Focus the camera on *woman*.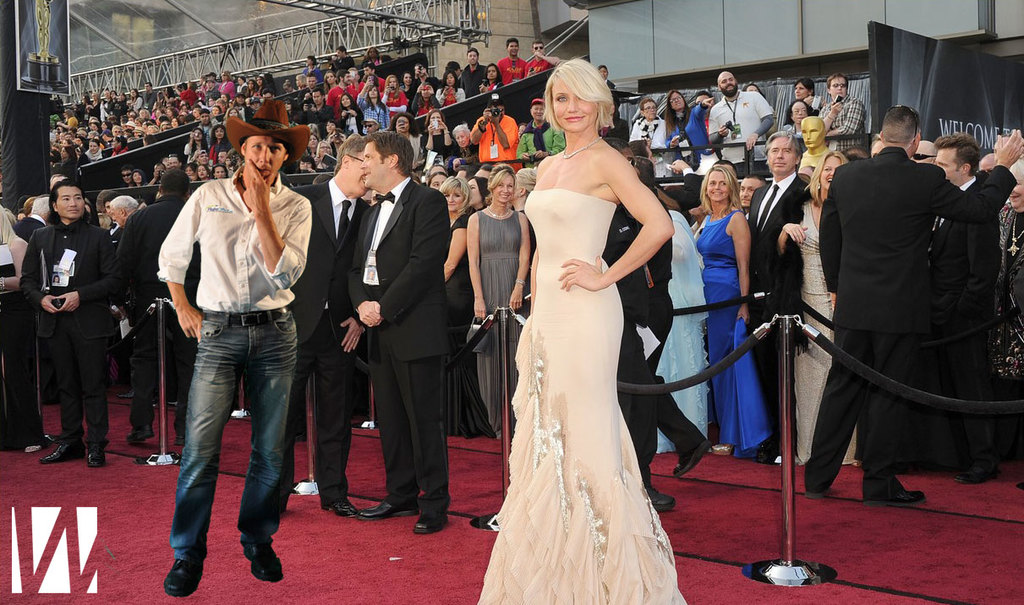
Focus region: select_region(411, 78, 442, 116).
